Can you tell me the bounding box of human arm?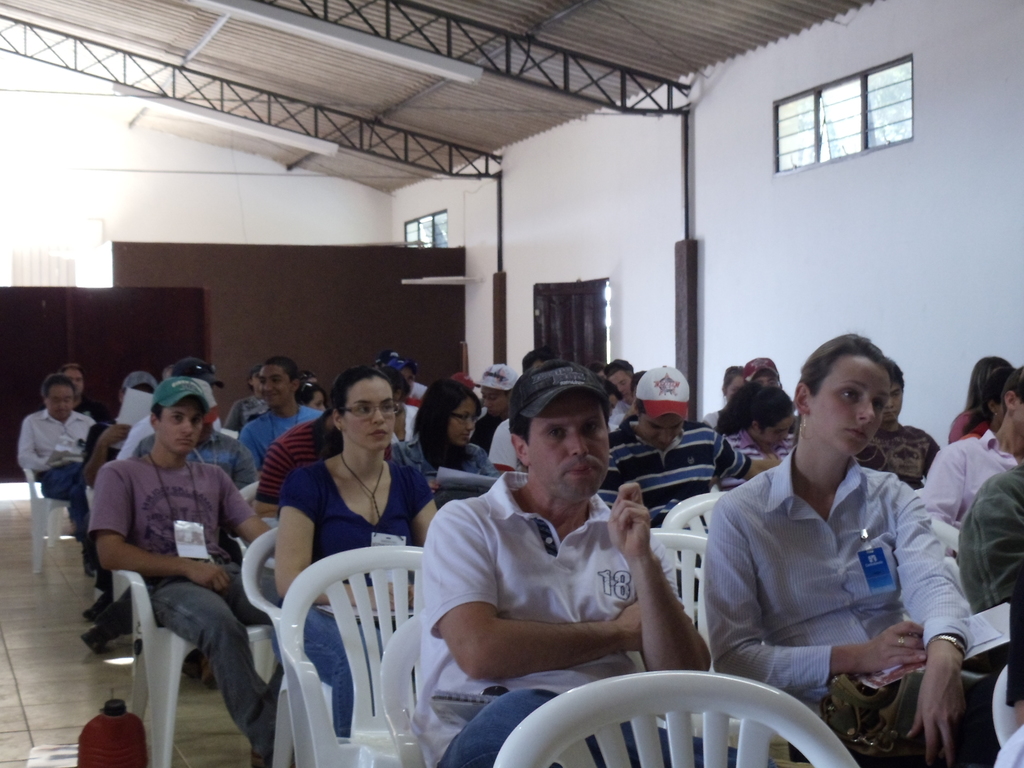
{"x1": 267, "y1": 472, "x2": 417, "y2": 610}.
